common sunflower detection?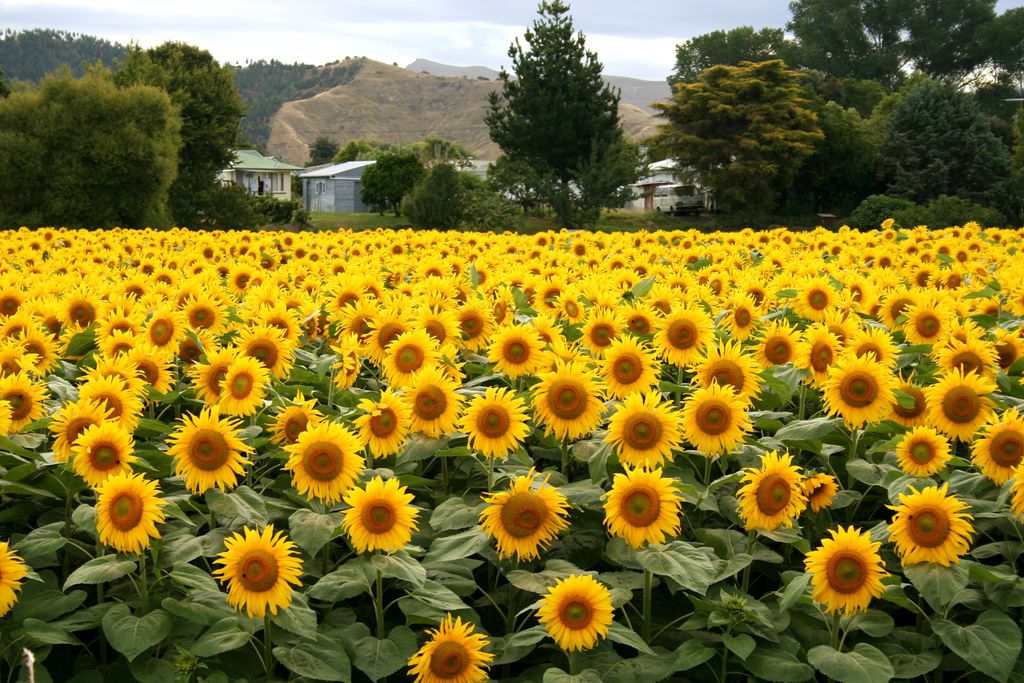
99,478,158,557
